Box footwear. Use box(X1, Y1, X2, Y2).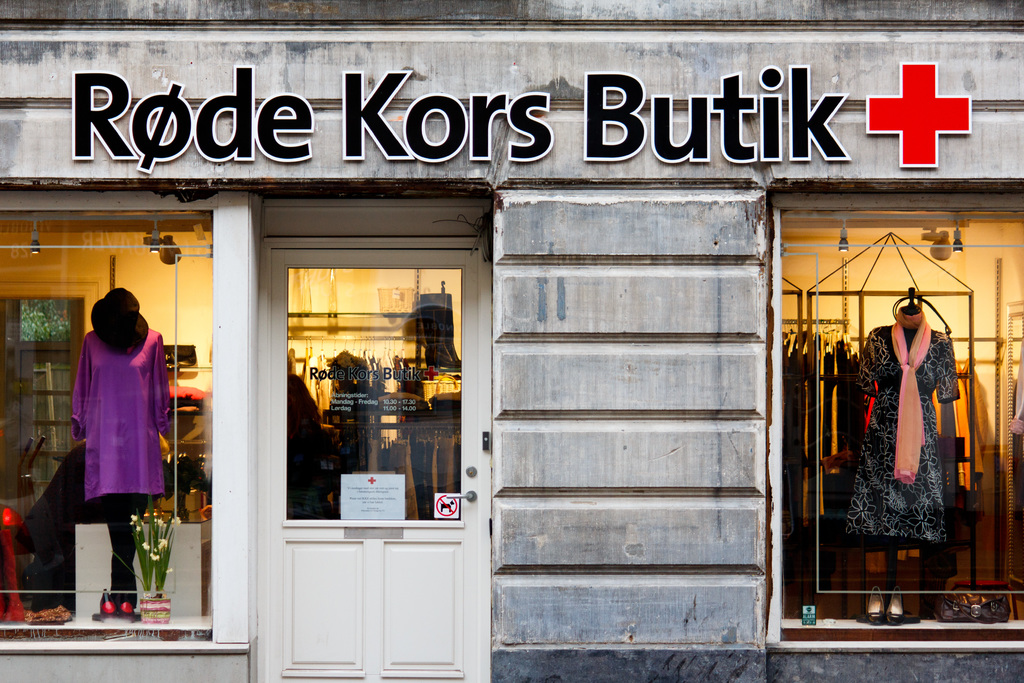
box(866, 582, 887, 625).
